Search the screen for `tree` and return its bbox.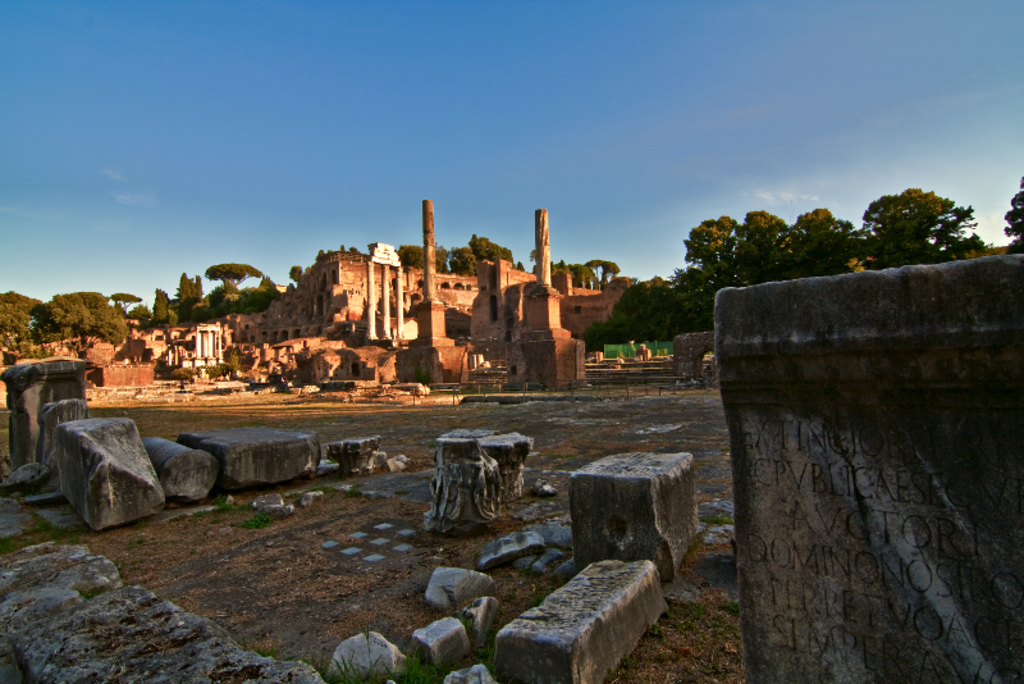
Found: rect(855, 183, 989, 270).
